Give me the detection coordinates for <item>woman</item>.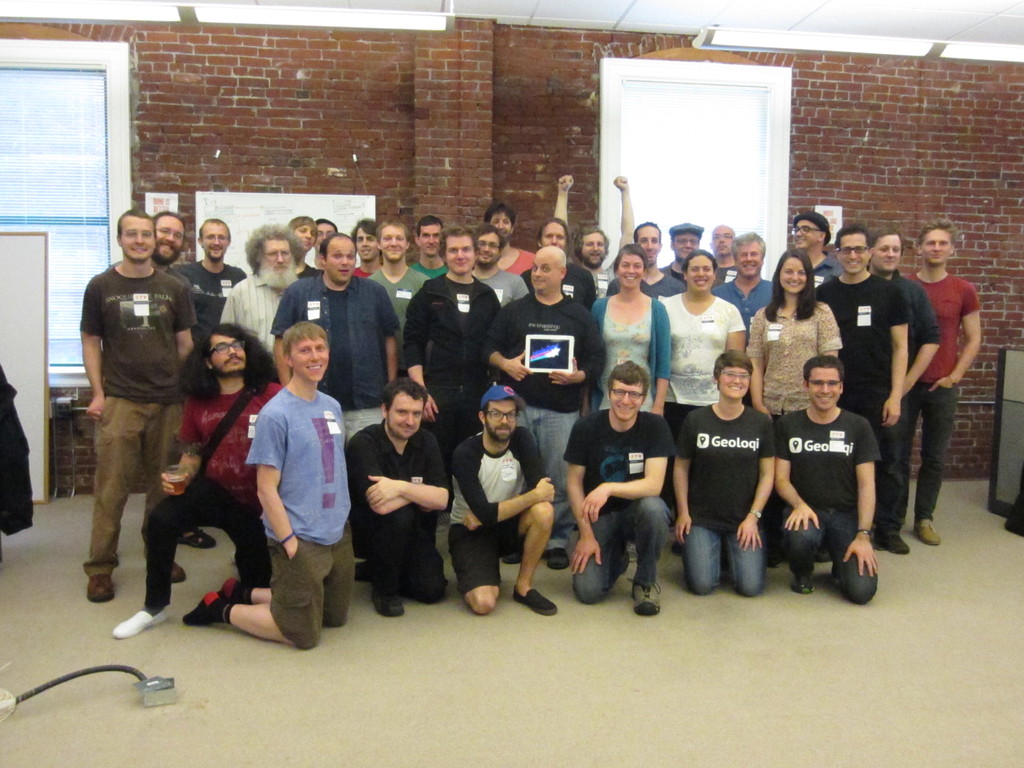
659,252,743,550.
